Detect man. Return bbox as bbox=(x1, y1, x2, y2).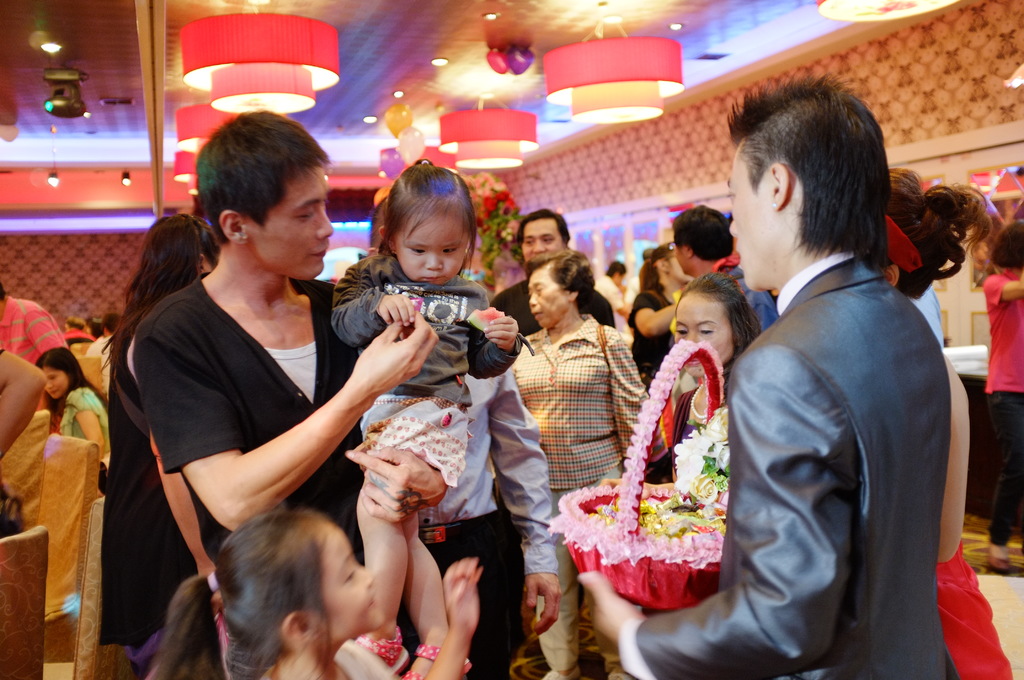
bbox=(130, 103, 436, 679).
